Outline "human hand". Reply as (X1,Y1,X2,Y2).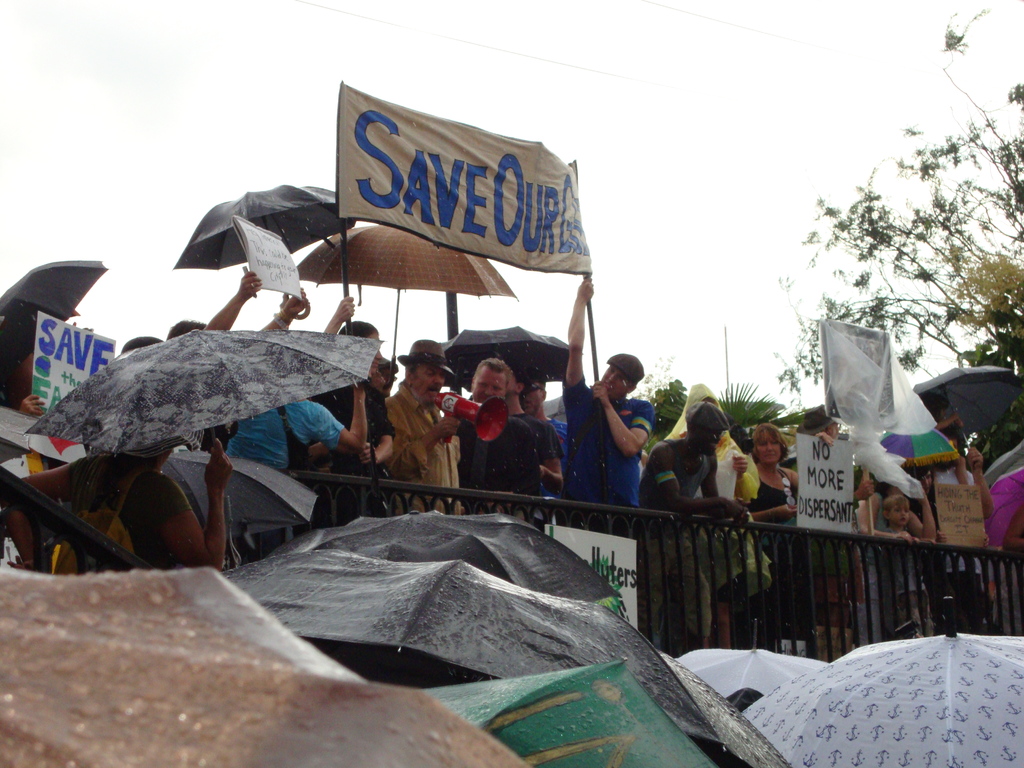
(720,499,748,522).
